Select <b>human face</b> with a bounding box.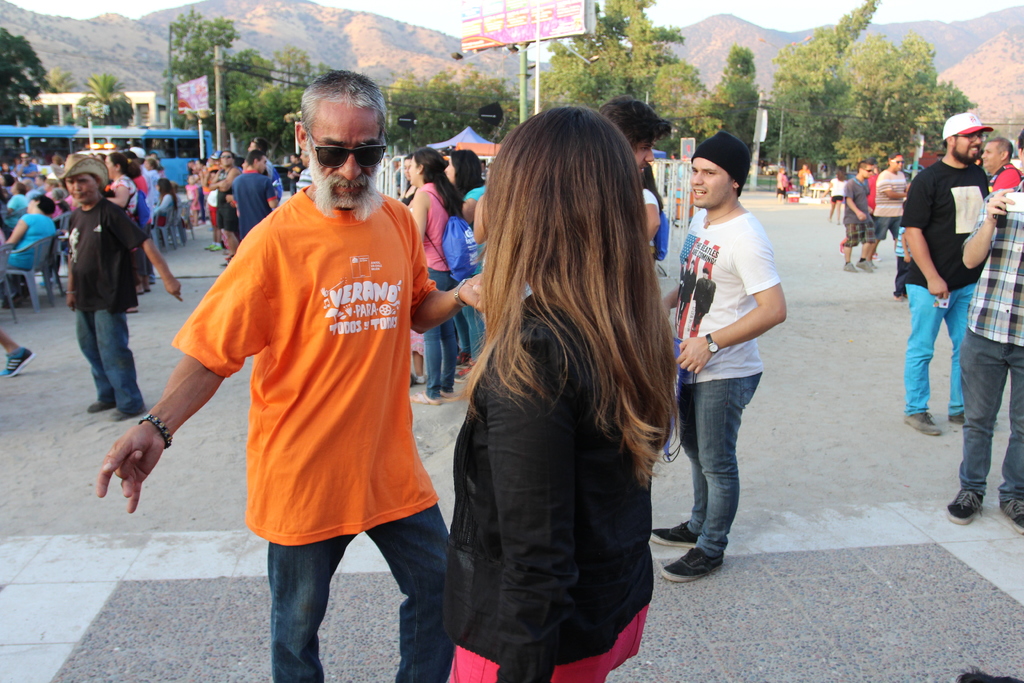
<region>689, 155, 736, 202</region>.
